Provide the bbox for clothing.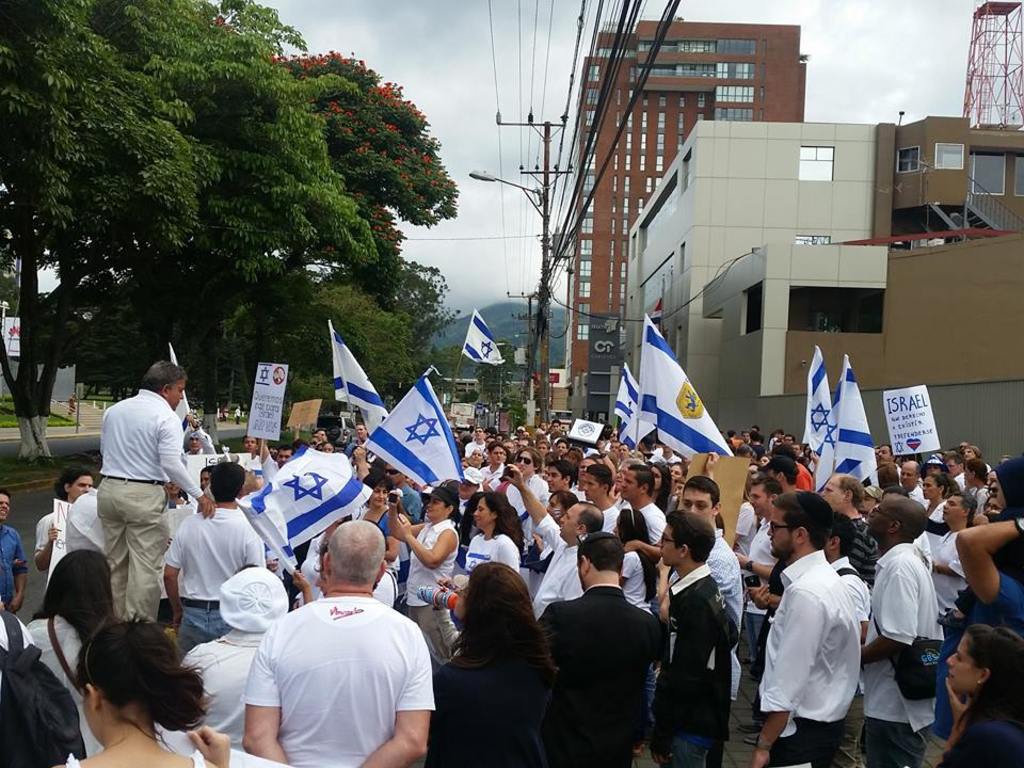
970,560,1019,625.
